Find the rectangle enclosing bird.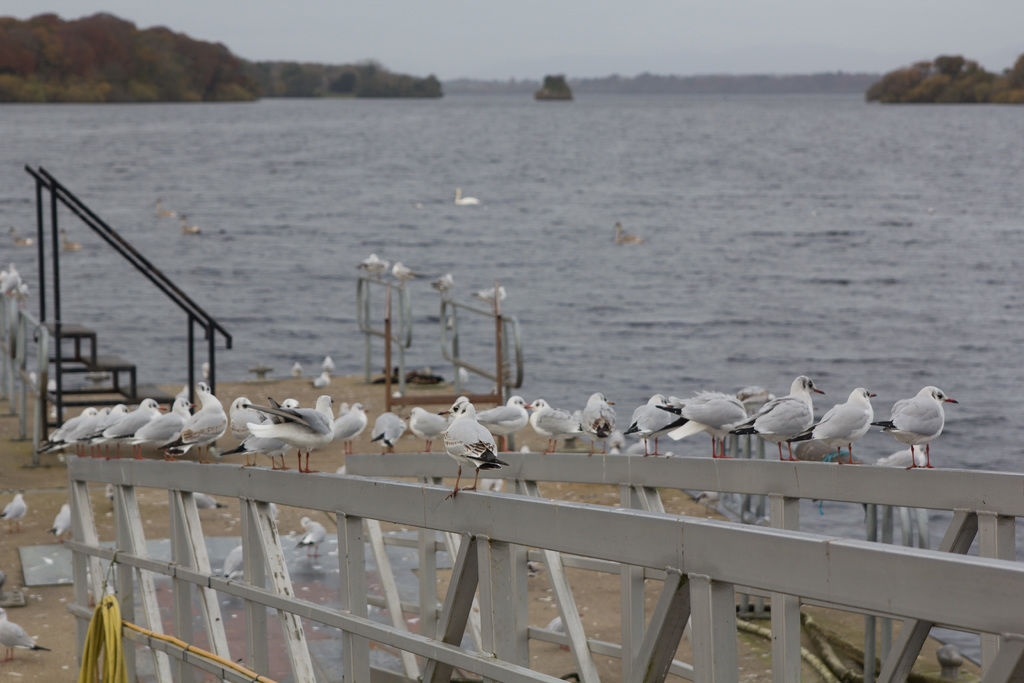
542, 615, 587, 653.
